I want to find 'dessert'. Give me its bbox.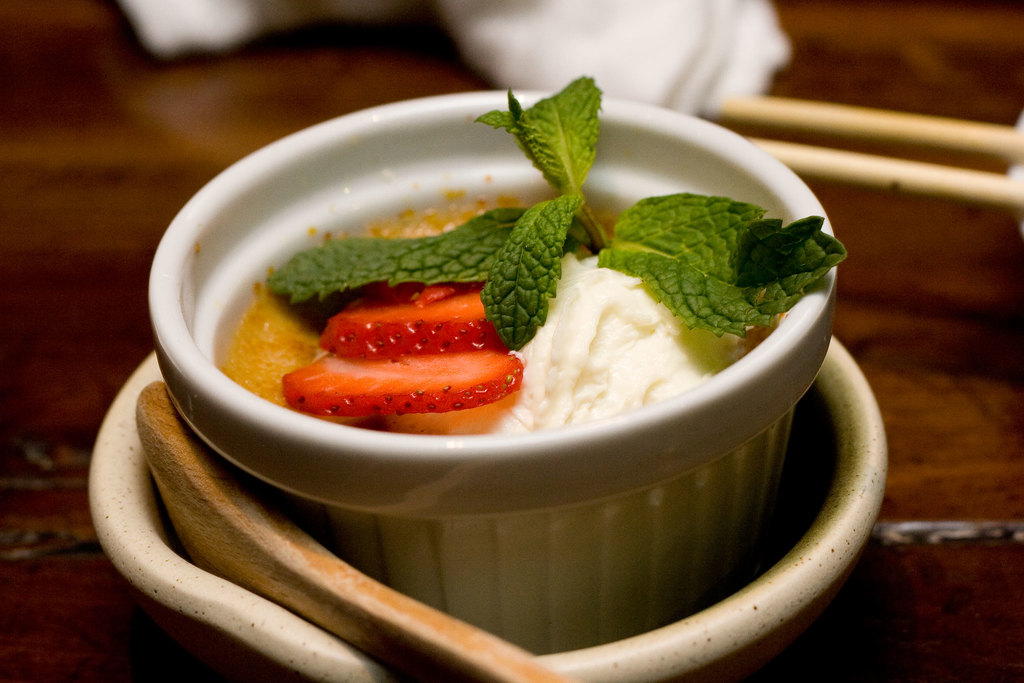
bbox(175, 131, 840, 630).
